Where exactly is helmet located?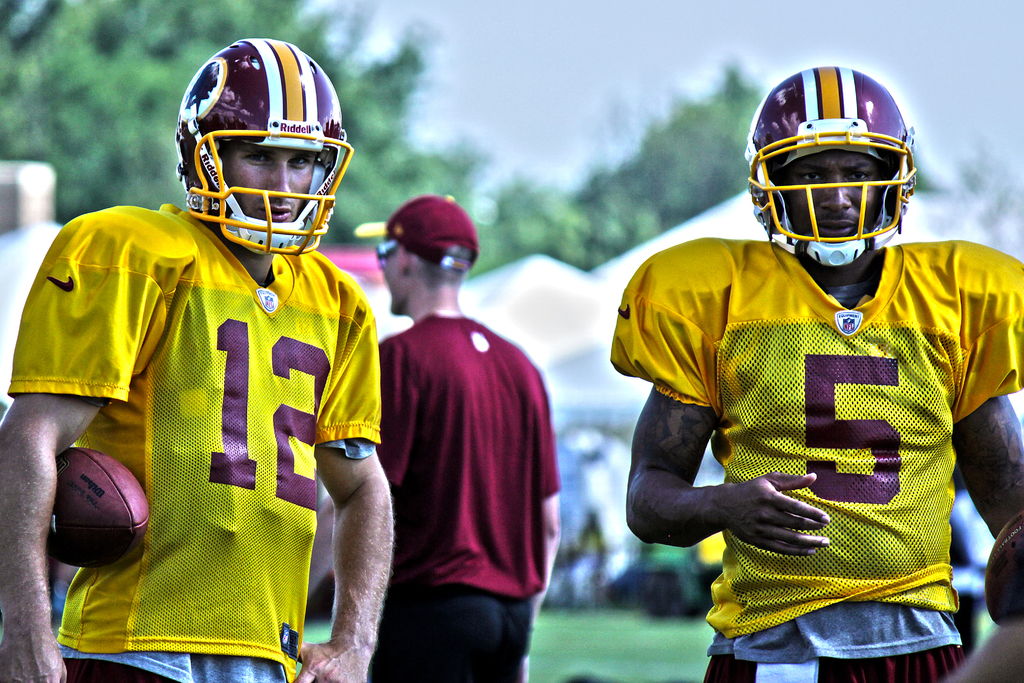
Its bounding box is bbox=[173, 35, 355, 258].
